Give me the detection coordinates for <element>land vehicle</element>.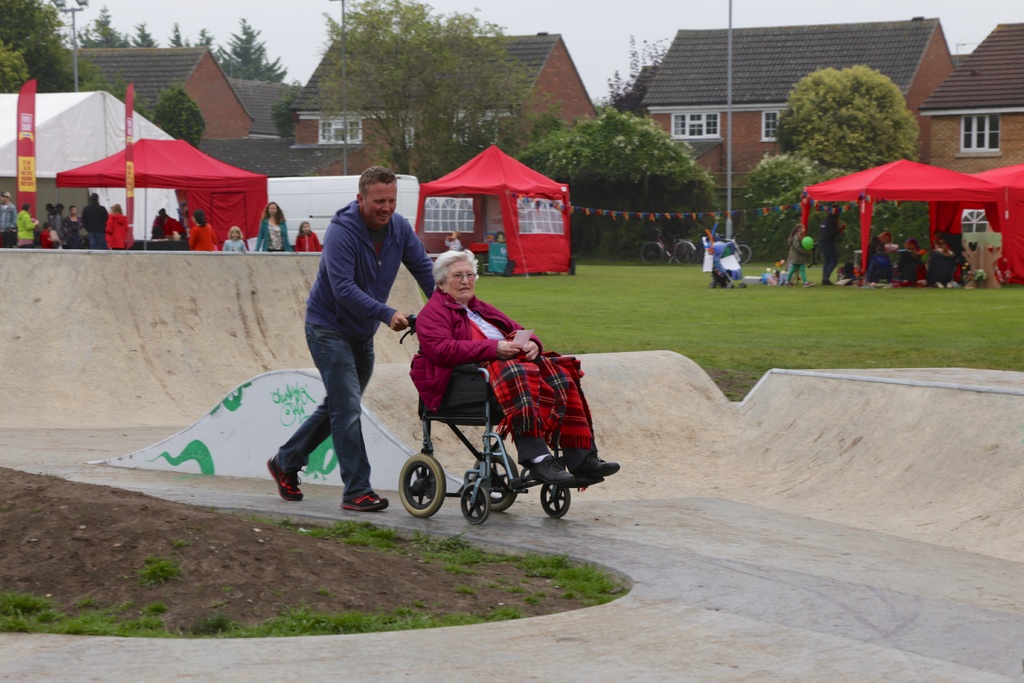
<box>399,312,573,522</box>.
